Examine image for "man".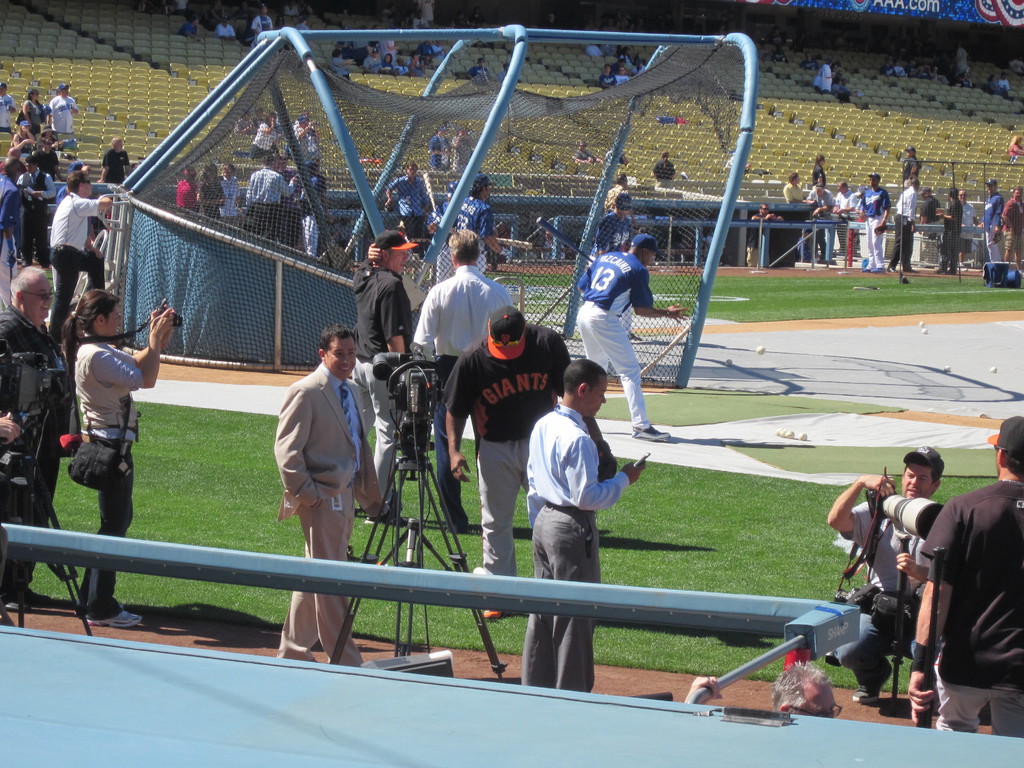
Examination result: region(543, 12, 562, 30).
